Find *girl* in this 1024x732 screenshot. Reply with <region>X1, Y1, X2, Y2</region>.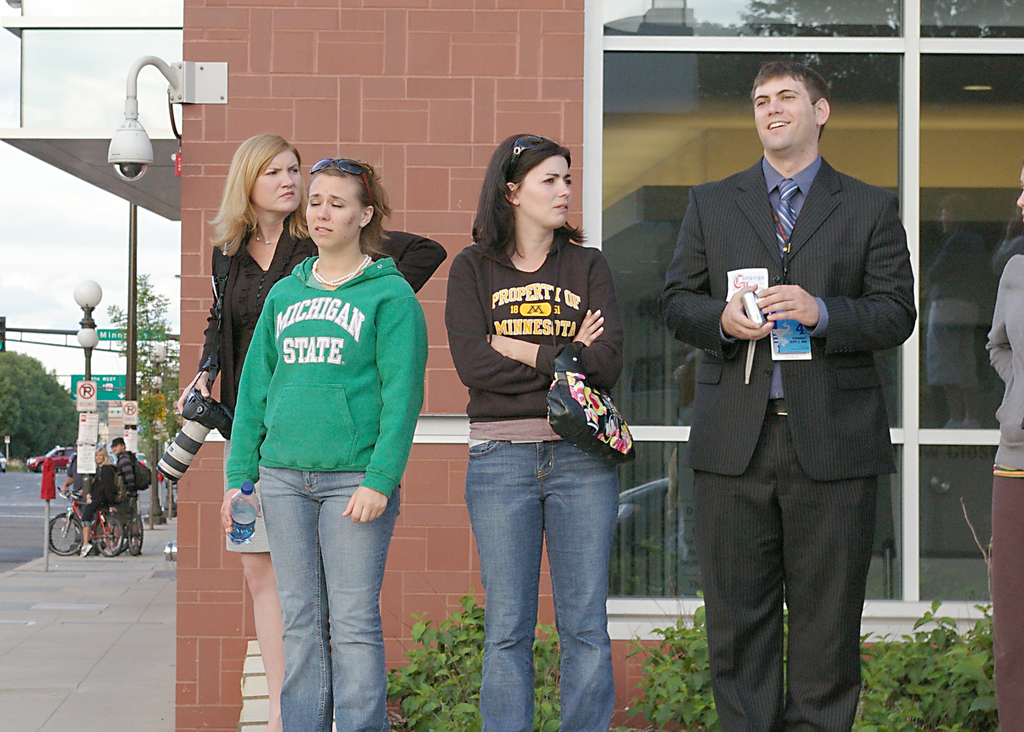
<region>444, 129, 626, 731</region>.
